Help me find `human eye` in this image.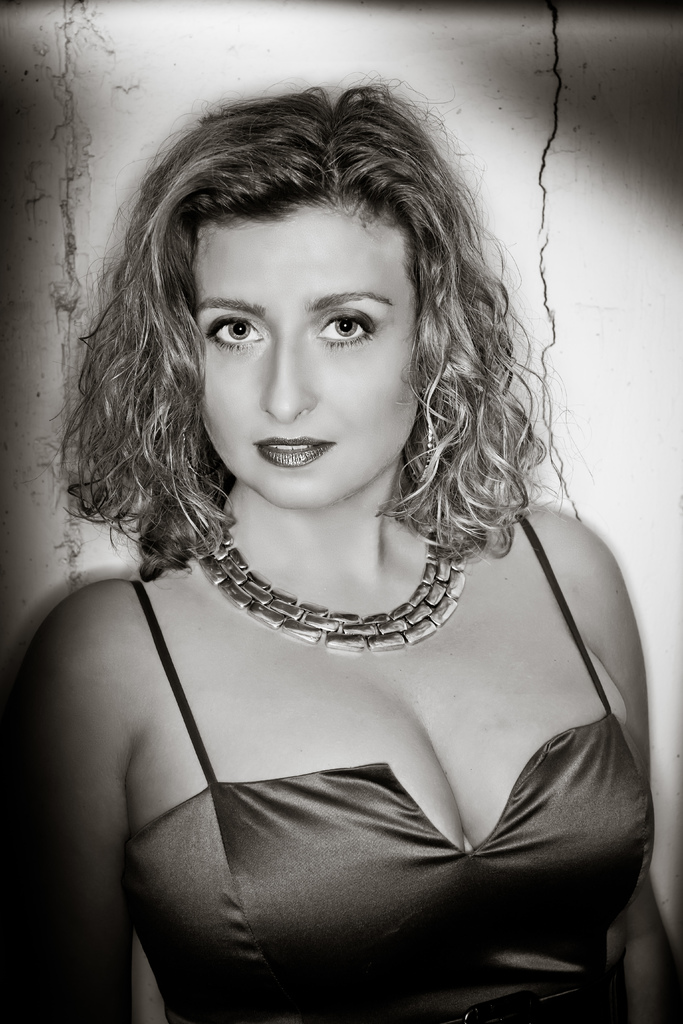
Found it: (191, 297, 271, 360).
